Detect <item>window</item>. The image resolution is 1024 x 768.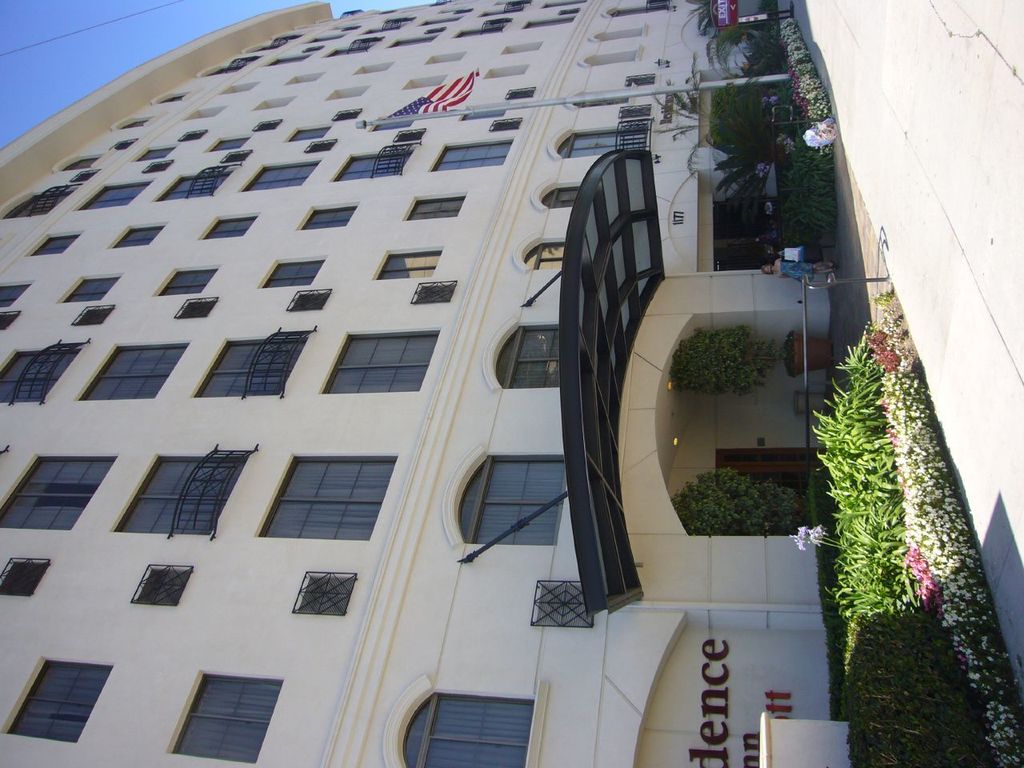
bbox=(70, 344, 190, 406).
